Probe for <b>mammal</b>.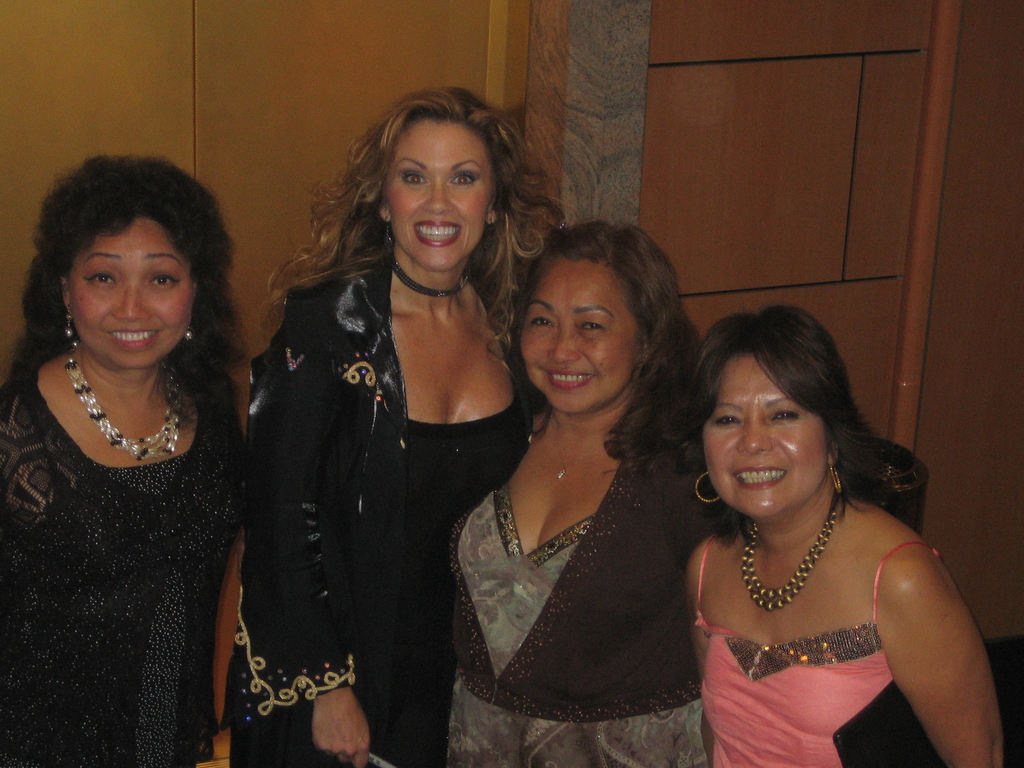
Probe result: locate(684, 301, 1004, 767).
